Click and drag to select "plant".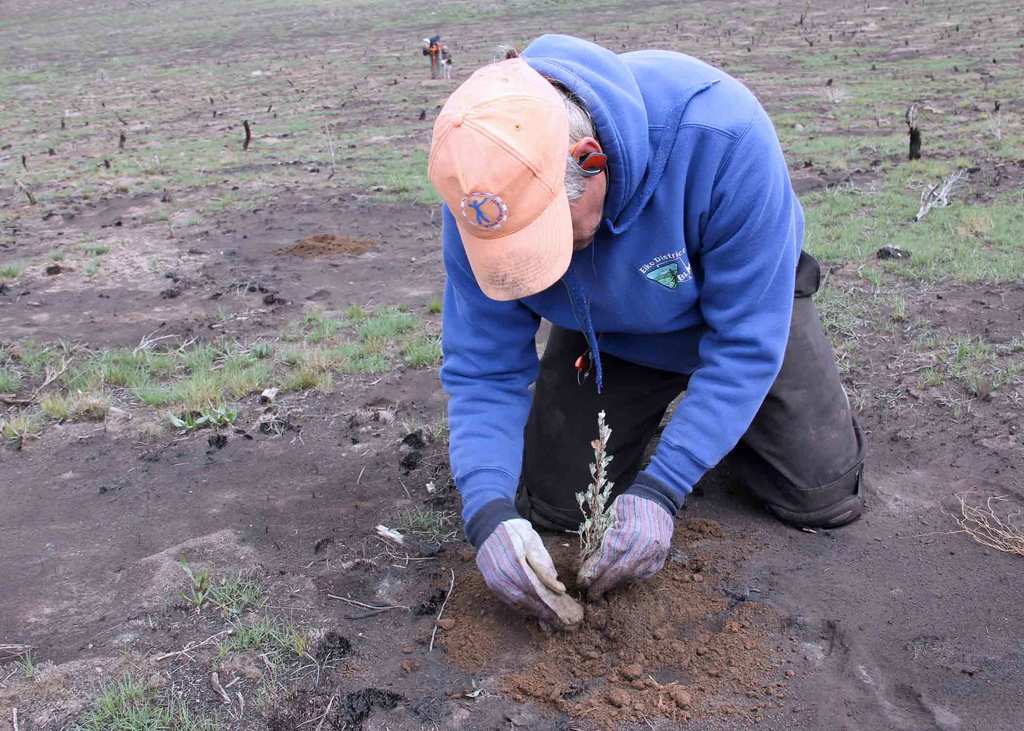
Selection: BBox(0, 261, 20, 285).
